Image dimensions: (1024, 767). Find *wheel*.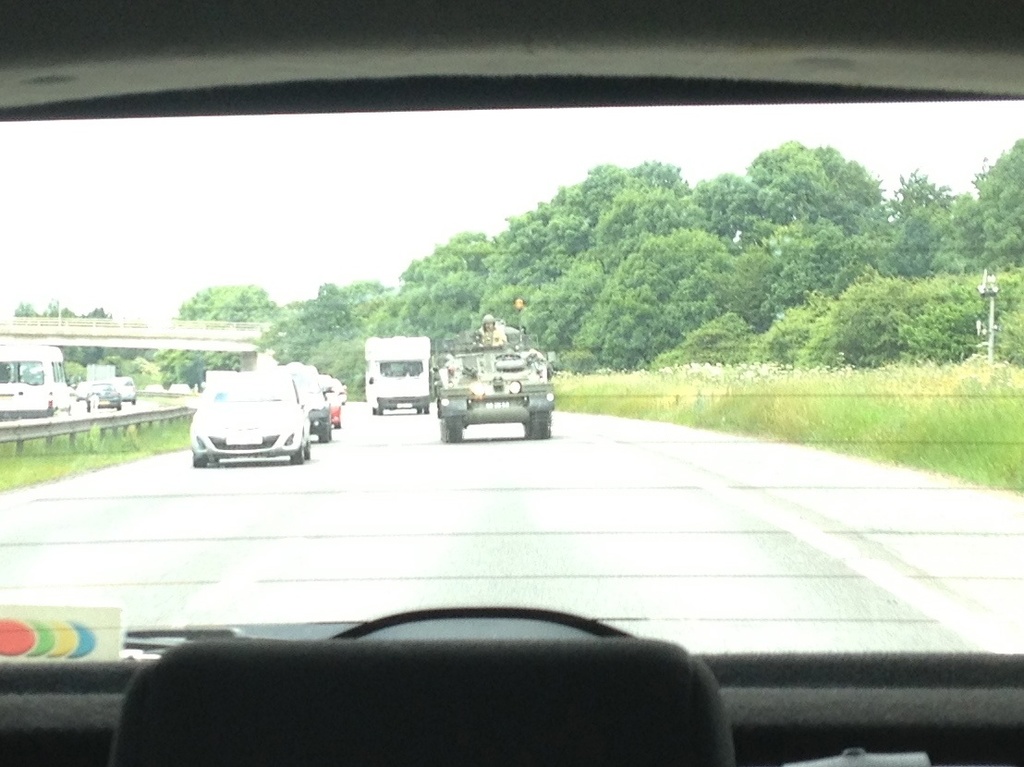
{"left": 327, "top": 604, "right": 645, "bottom": 648}.
